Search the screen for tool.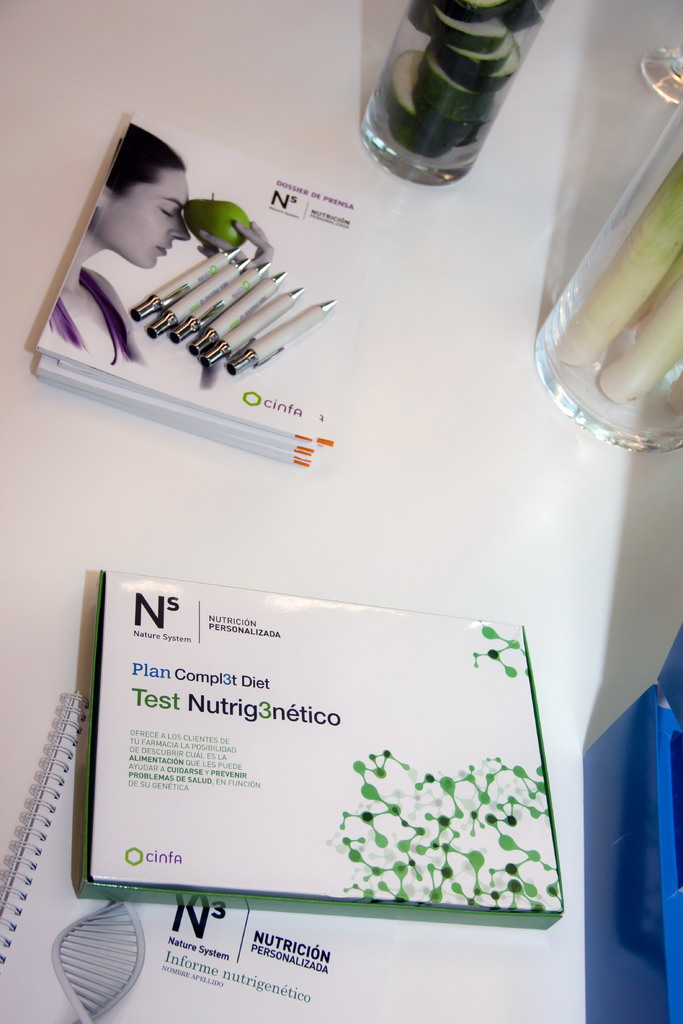
Found at box(95, 214, 327, 377).
